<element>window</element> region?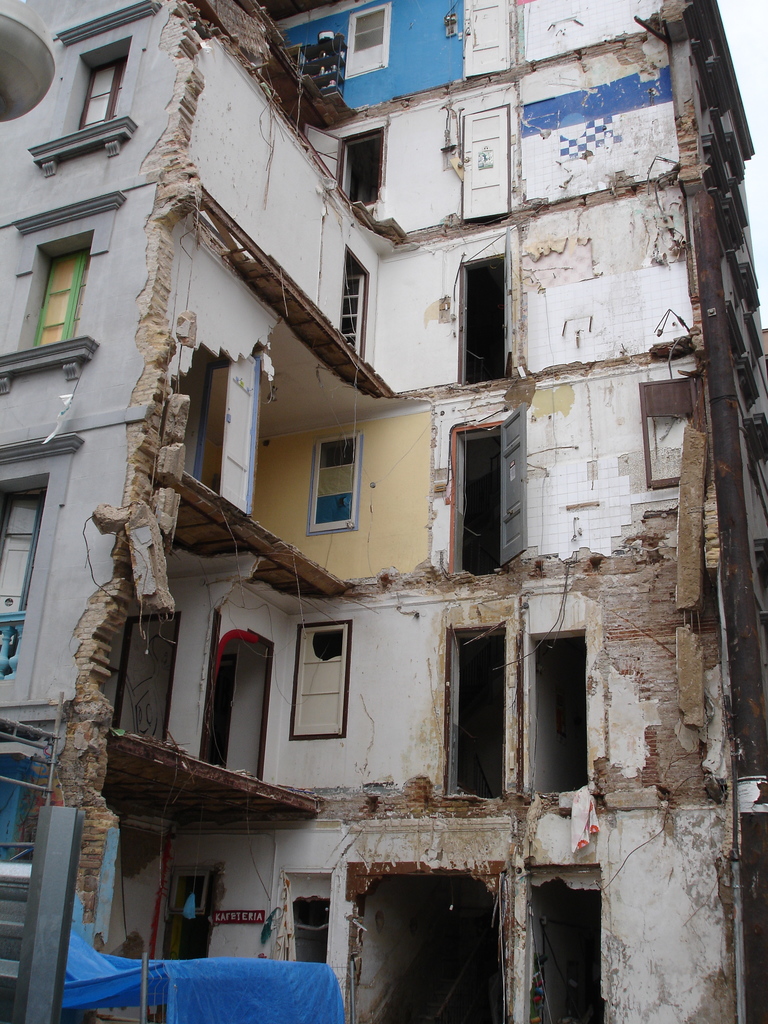
(83,56,127,128)
